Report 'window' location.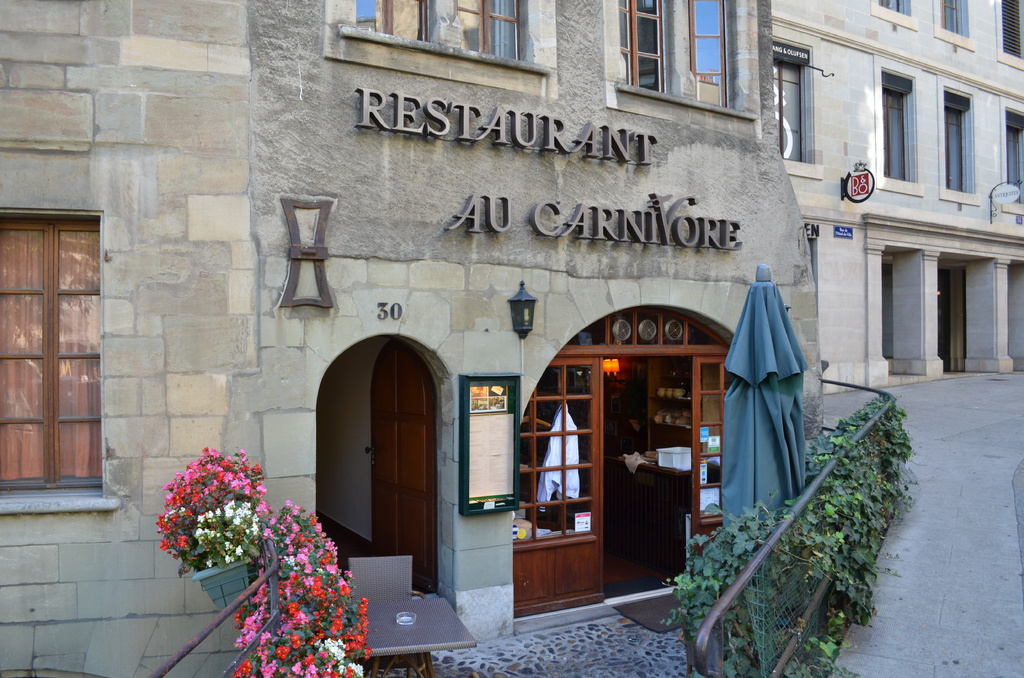
Report: left=931, top=0, right=976, bottom=47.
